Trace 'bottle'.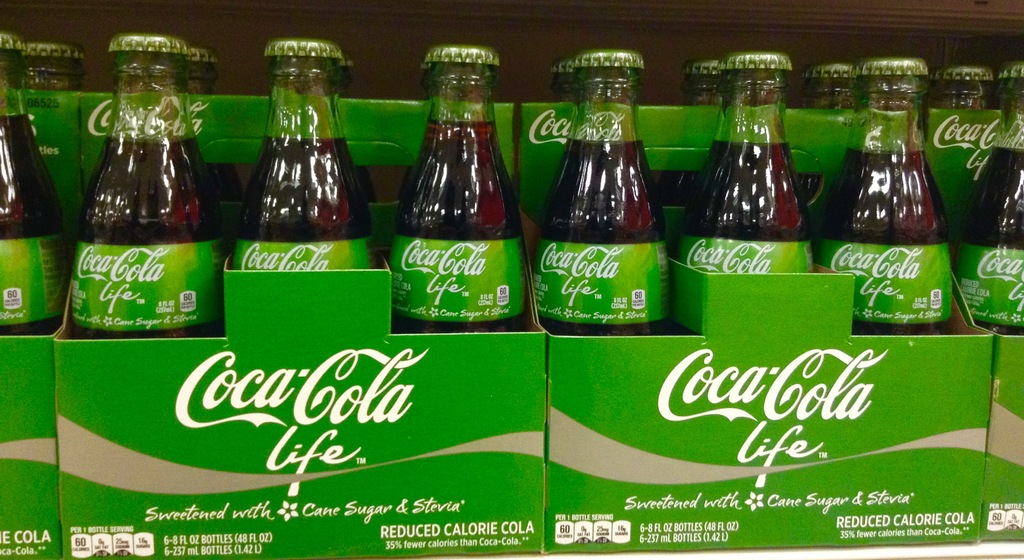
Traced to select_region(808, 62, 858, 110).
